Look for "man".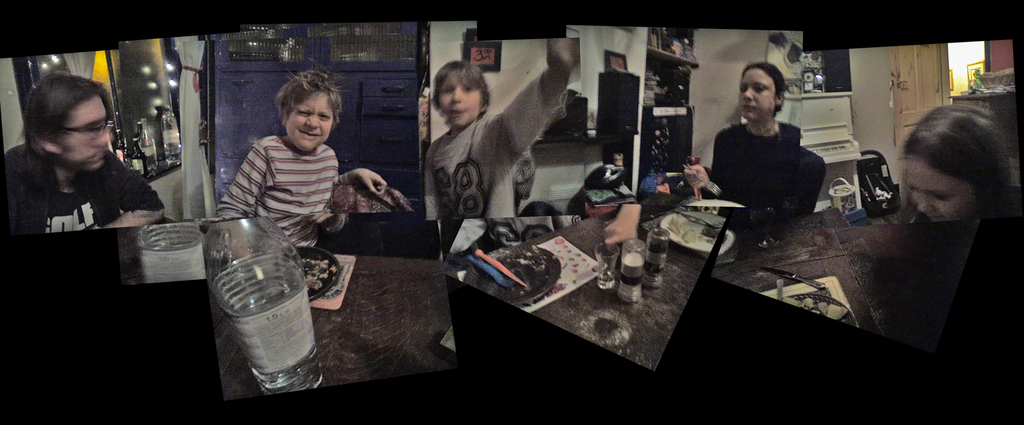
Found: bbox=[9, 72, 167, 241].
